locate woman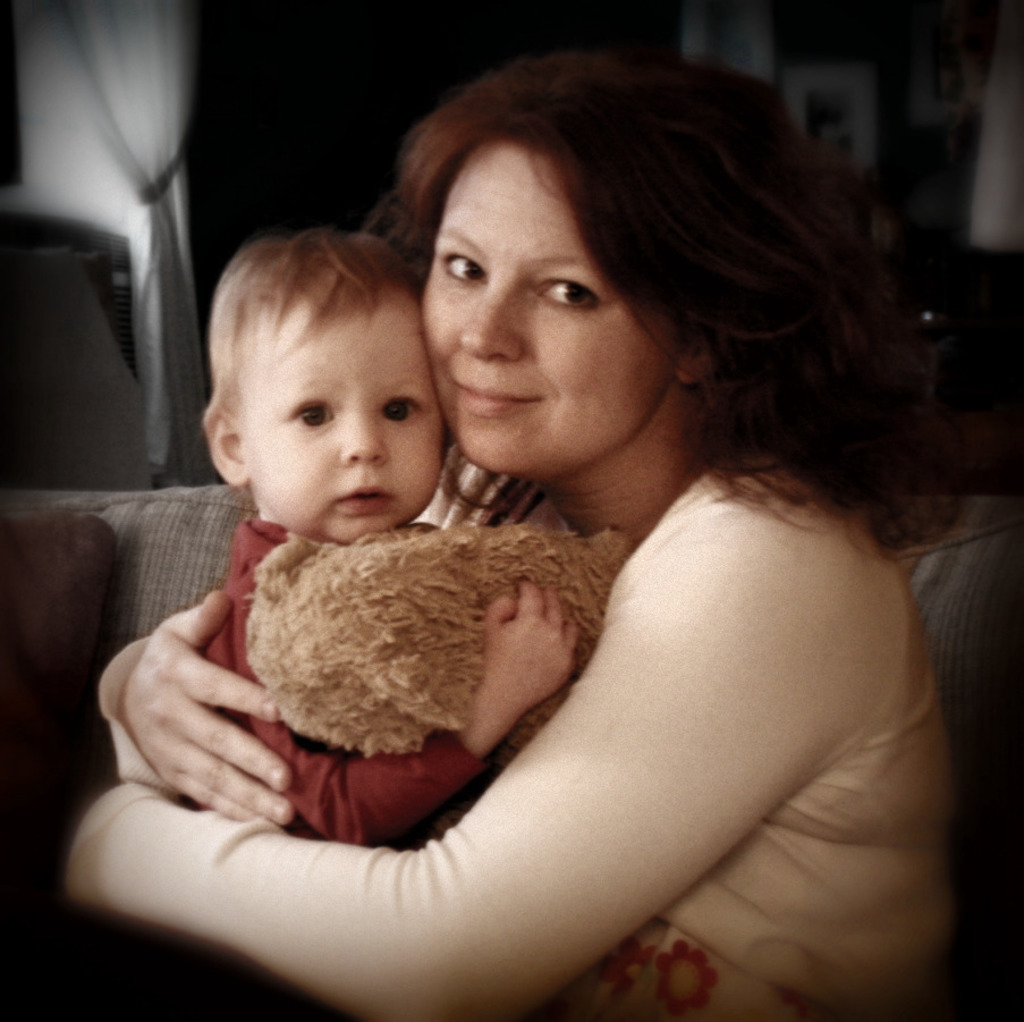
x1=66 y1=2 x2=980 y2=1021
